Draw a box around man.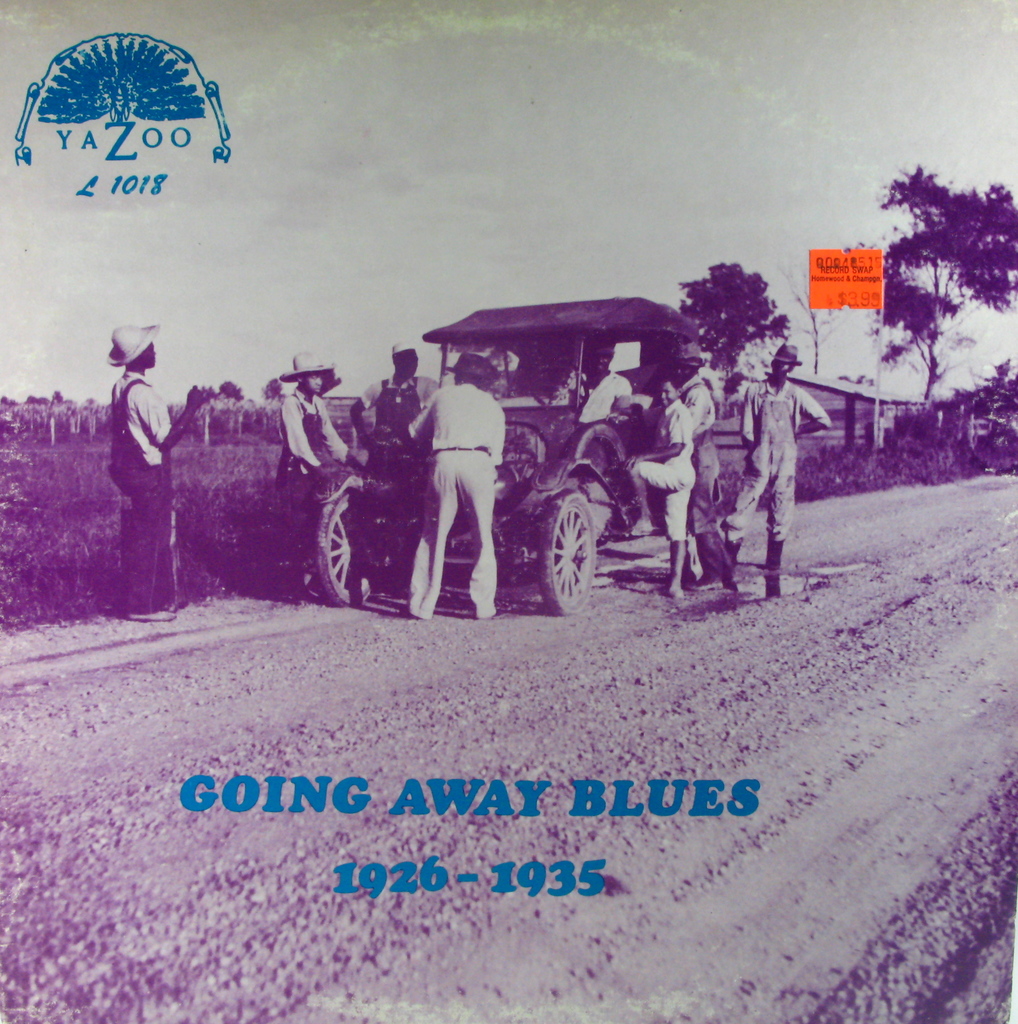
397, 351, 510, 628.
